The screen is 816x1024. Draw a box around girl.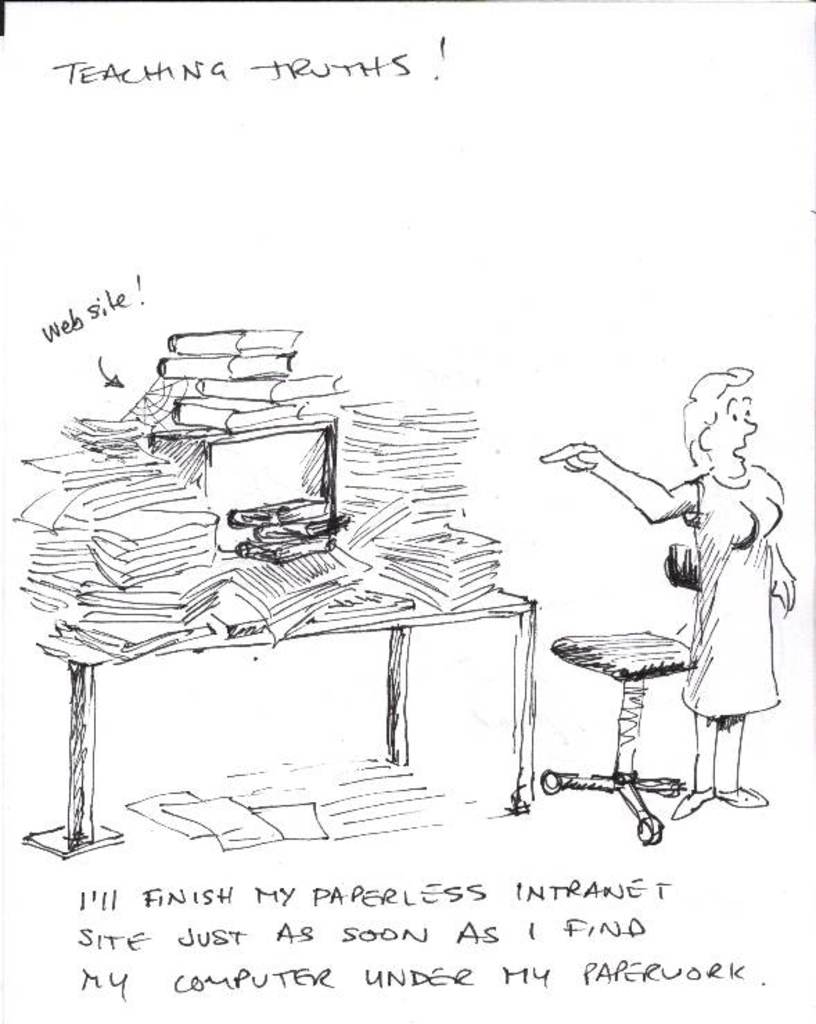
542,362,787,816.
